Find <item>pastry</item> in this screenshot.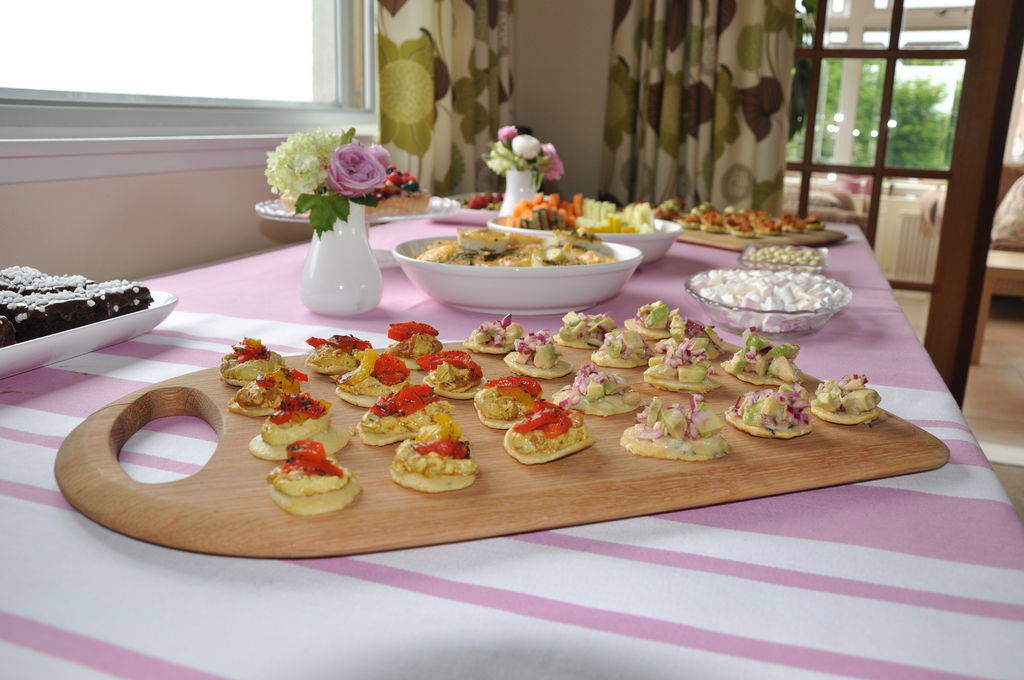
The bounding box for <item>pastry</item> is region(468, 314, 529, 357).
